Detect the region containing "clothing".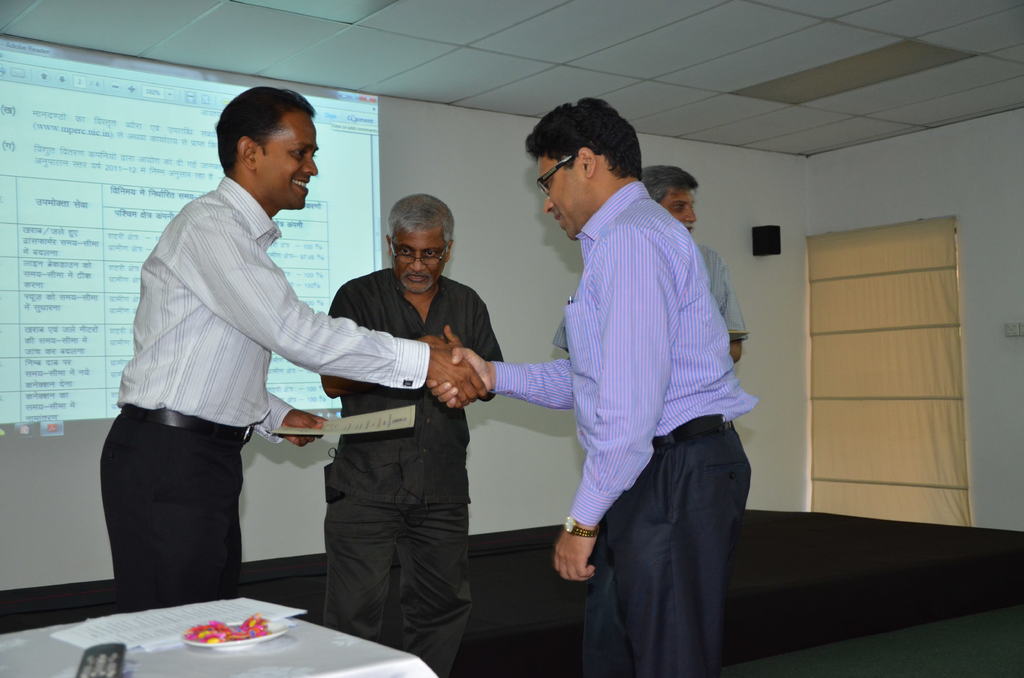
(334, 268, 511, 677).
